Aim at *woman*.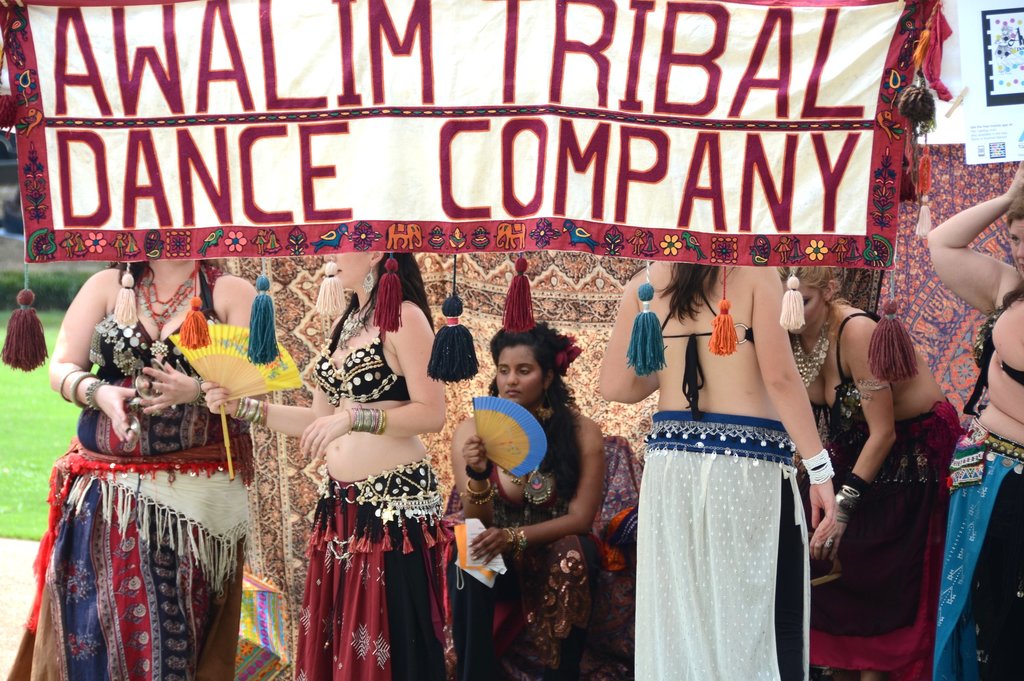
Aimed at 924, 166, 1023, 680.
